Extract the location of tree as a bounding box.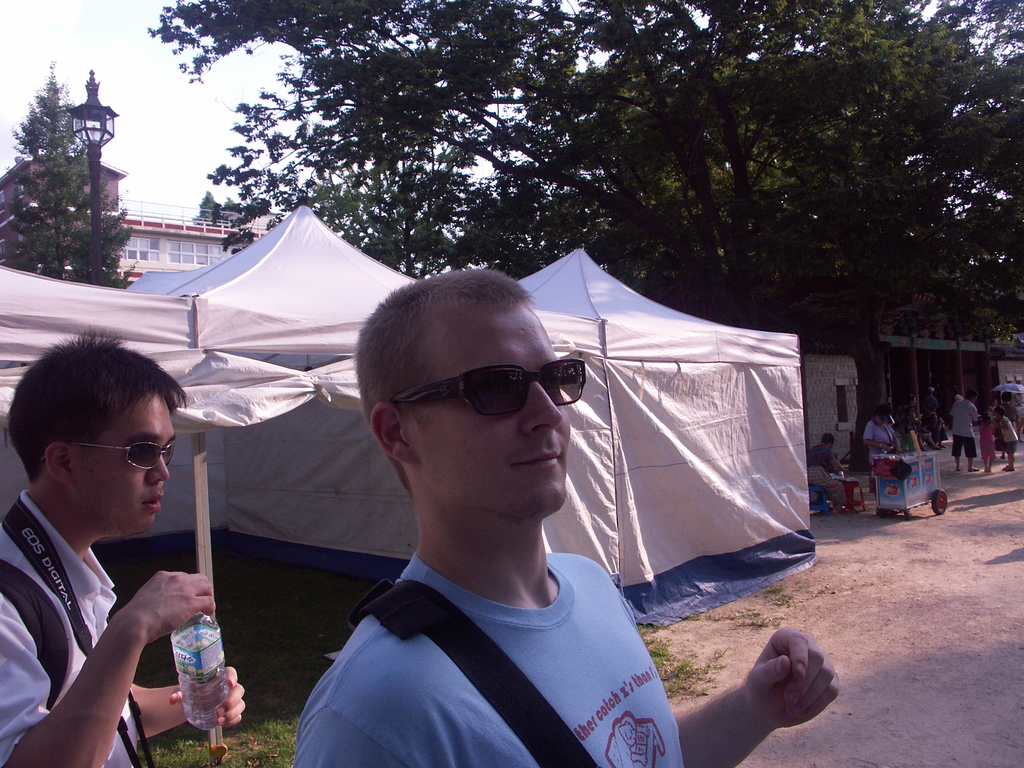
BBox(148, 0, 1023, 420).
